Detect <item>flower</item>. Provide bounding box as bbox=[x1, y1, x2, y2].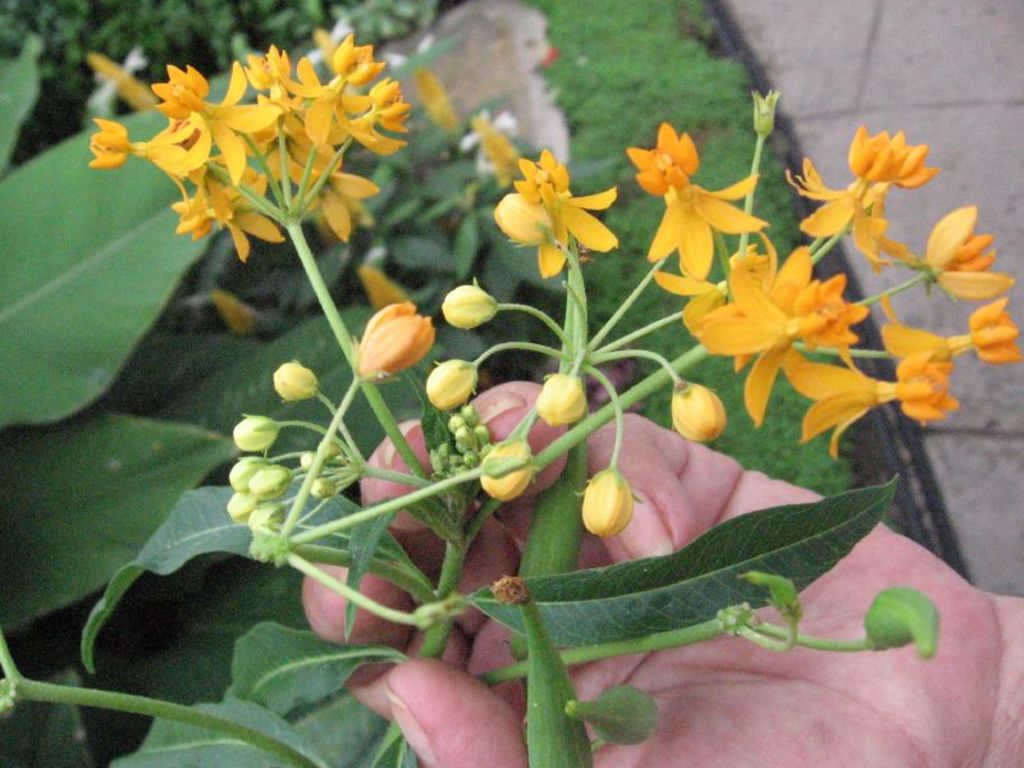
bbox=[782, 349, 910, 462].
